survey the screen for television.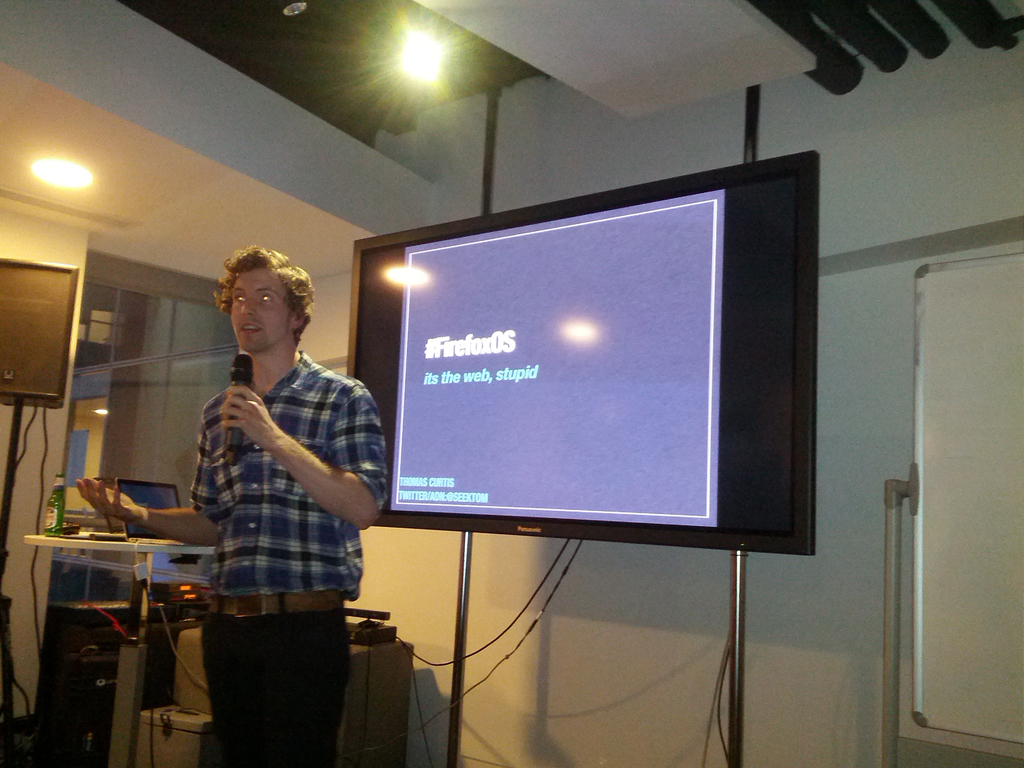
Survey found: left=347, top=151, right=822, bottom=556.
